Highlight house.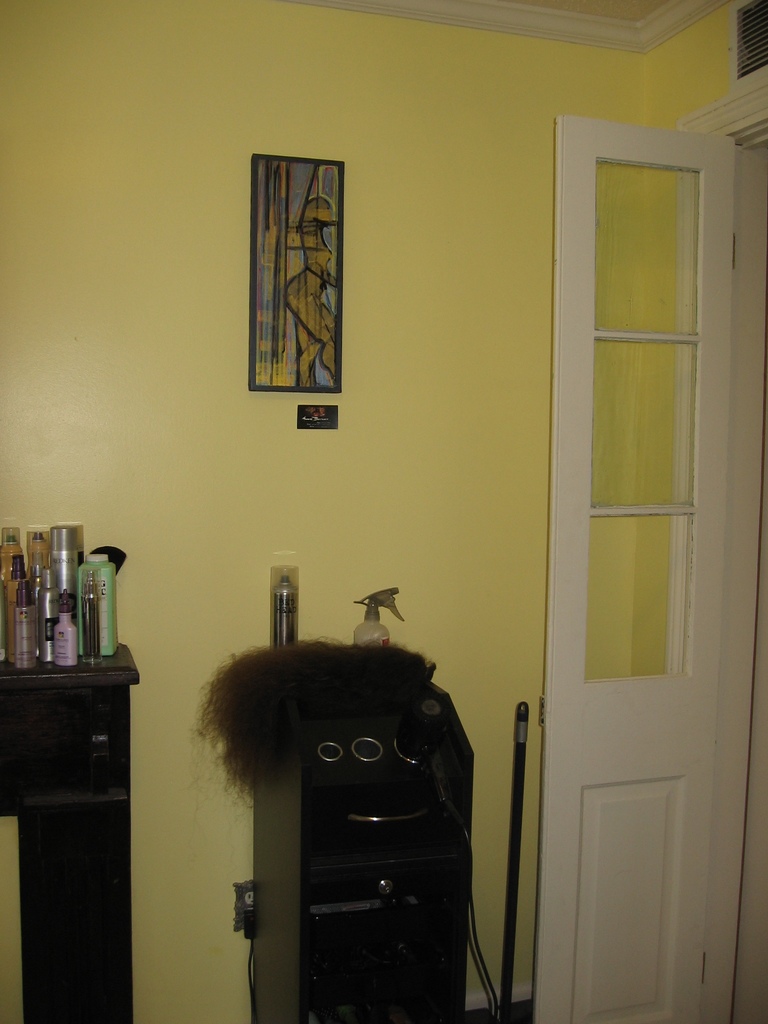
Highlighted region: bbox=[0, 0, 767, 1023].
